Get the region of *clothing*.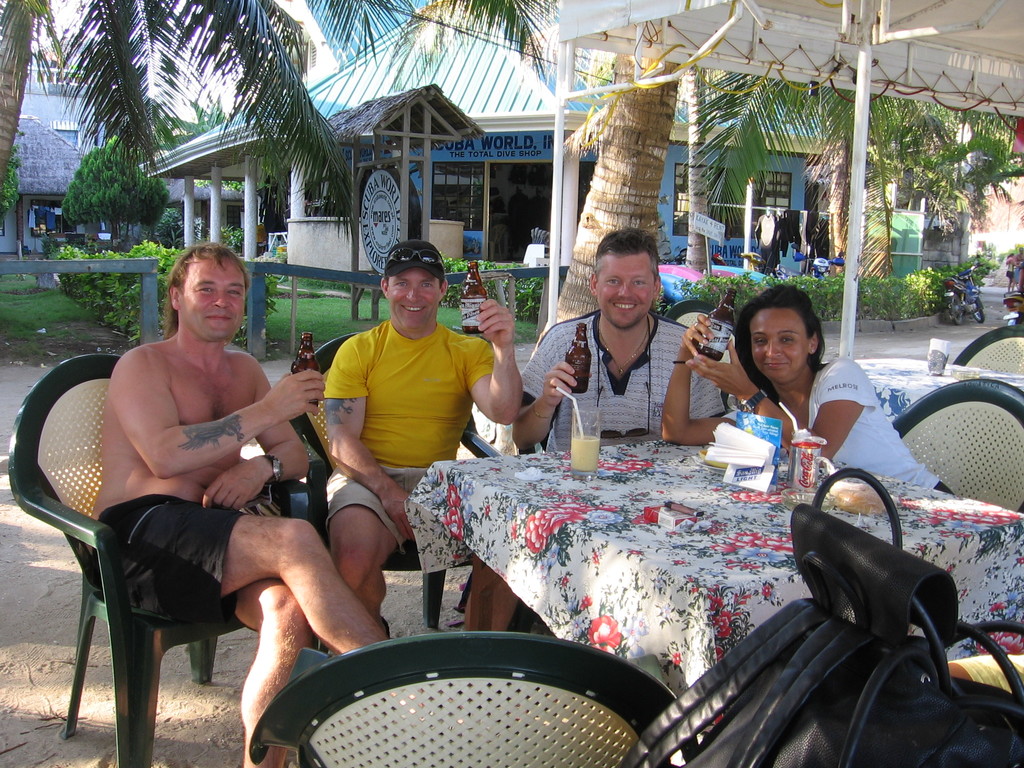
(739, 351, 955, 496).
